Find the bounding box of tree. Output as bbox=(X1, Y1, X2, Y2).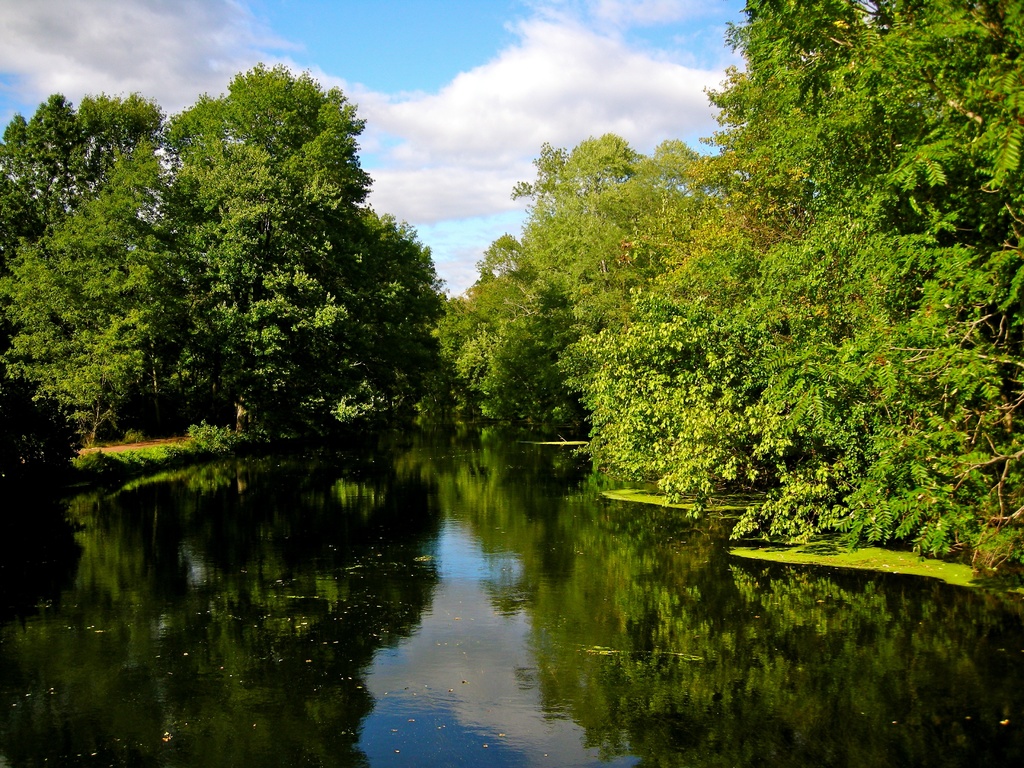
bbox=(445, 225, 598, 425).
